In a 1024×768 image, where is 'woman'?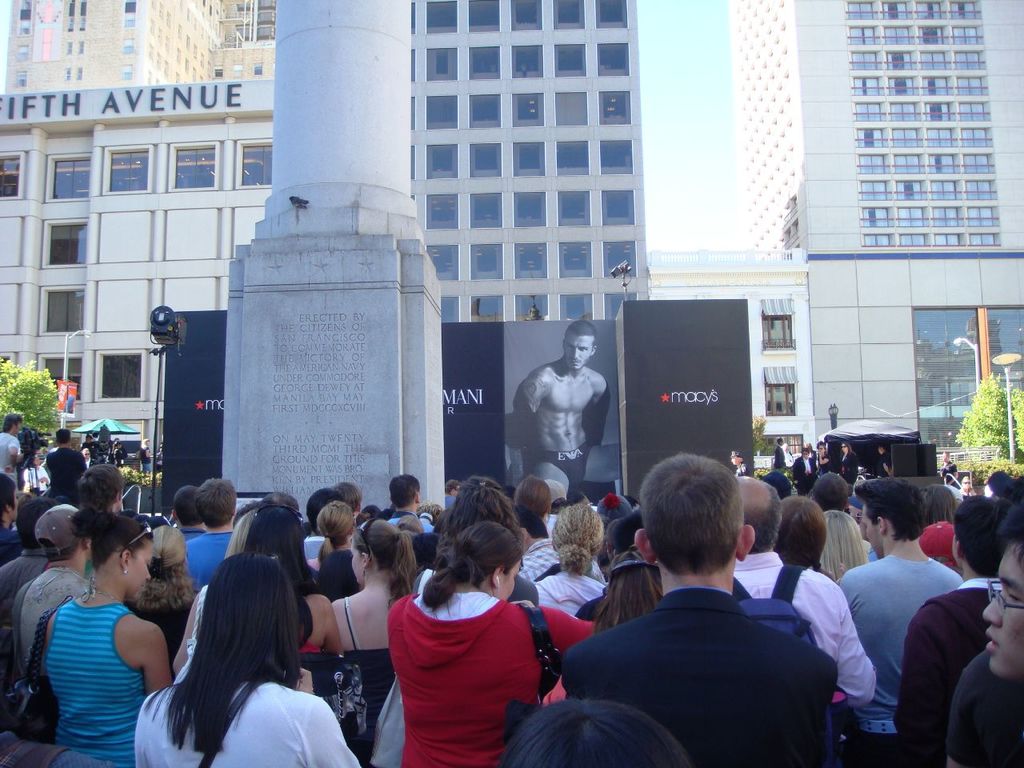
region(127, 516, 198, 652).
